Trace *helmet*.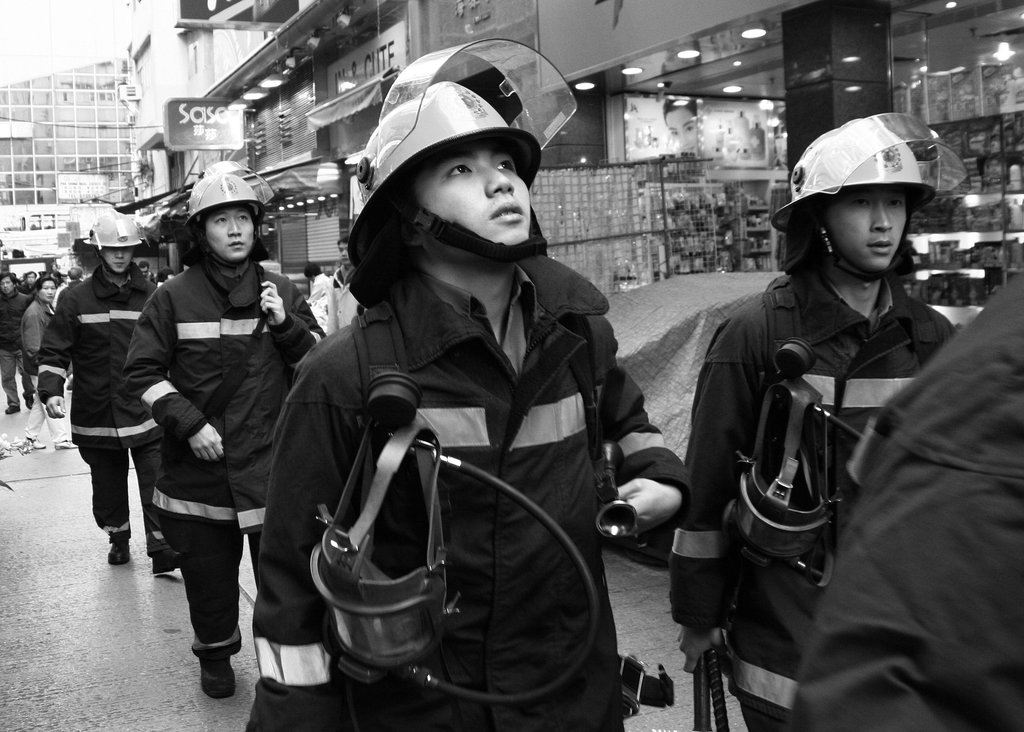
Traced to select_region(345, 35, 578, 267).
